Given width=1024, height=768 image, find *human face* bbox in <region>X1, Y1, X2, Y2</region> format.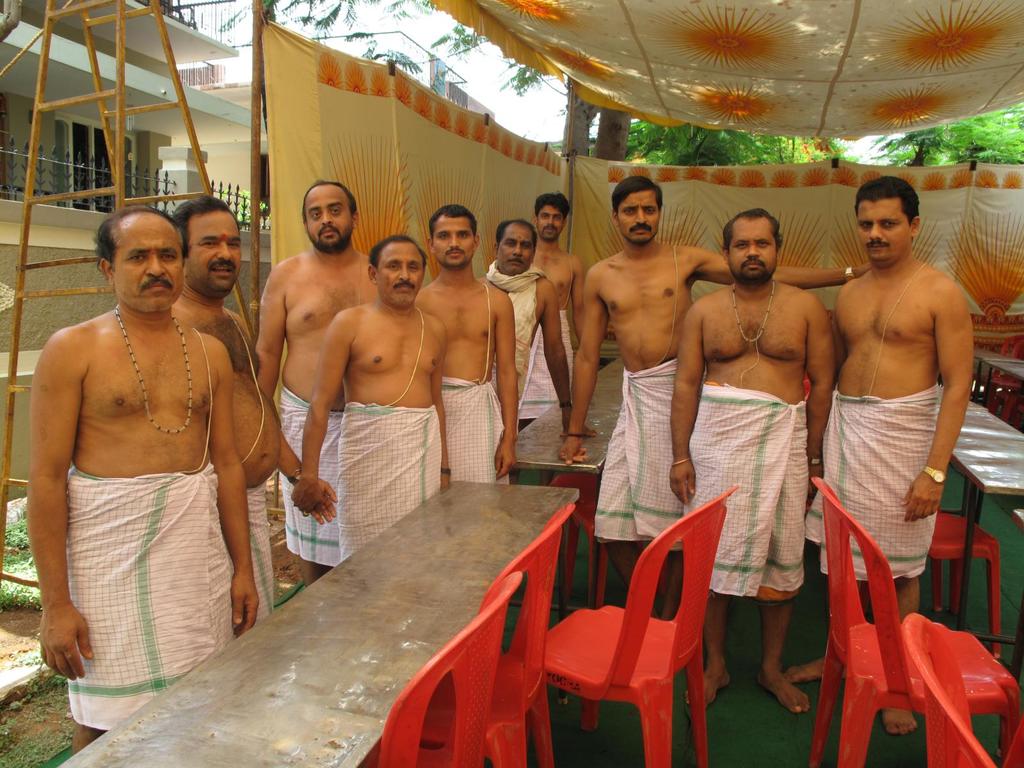
<region>300, 193, 352, 252</region>.
